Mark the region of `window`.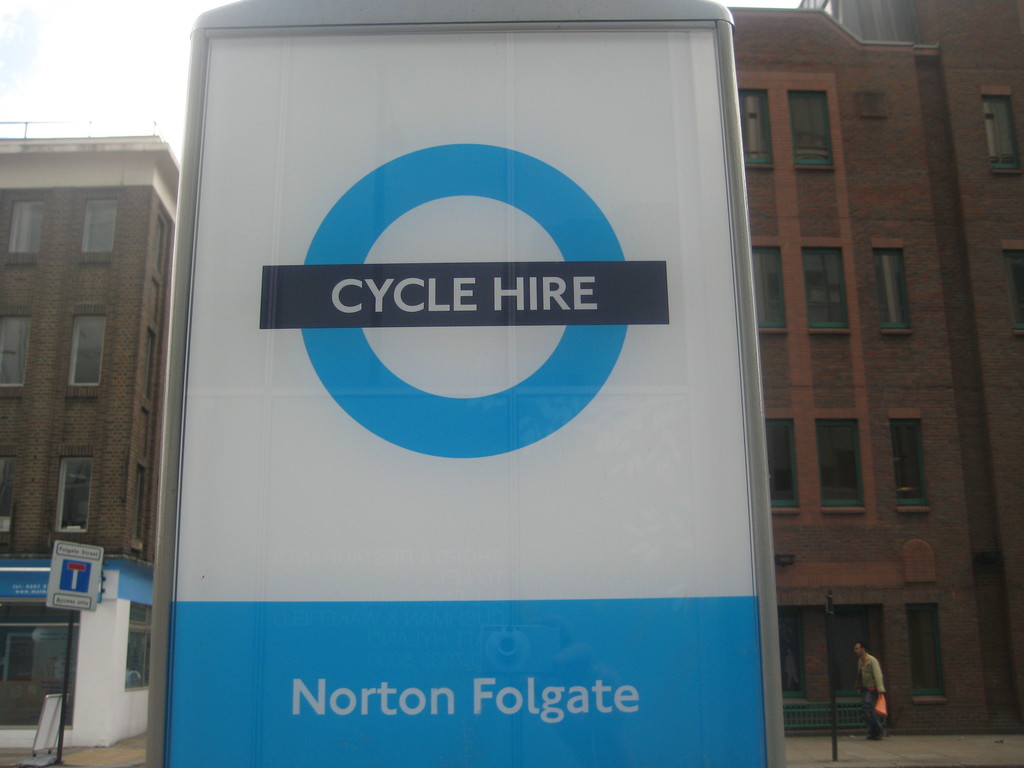
Region: x1=0 y1=315 x2=25 y2=394.
